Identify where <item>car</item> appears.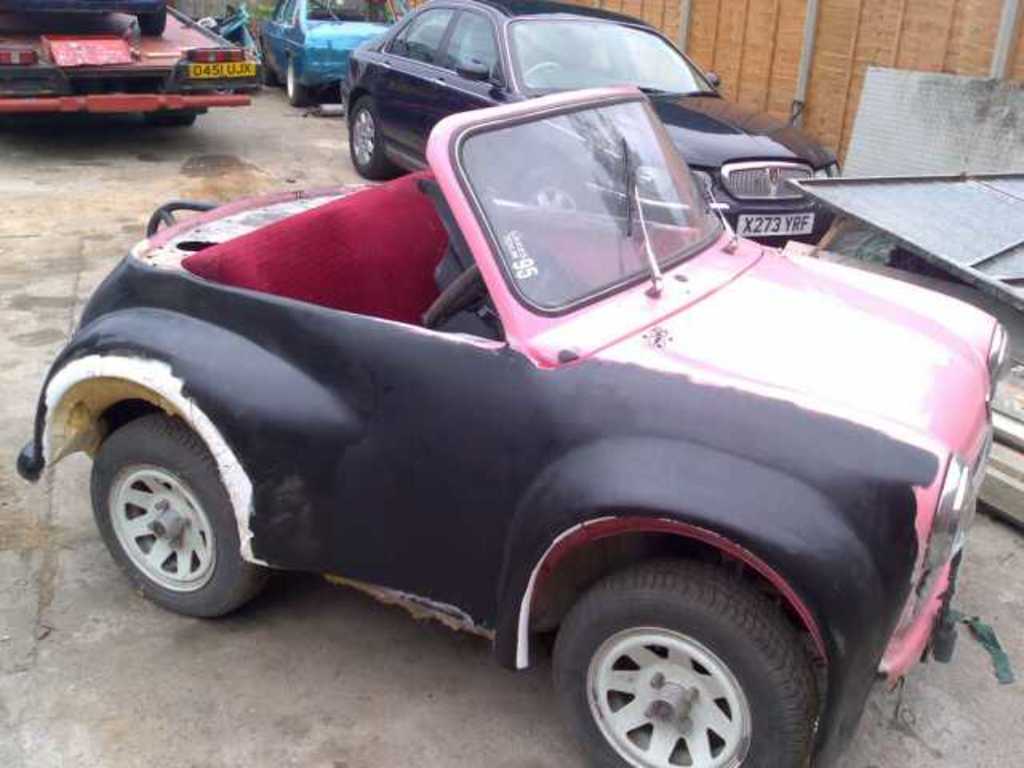
Appears at box=[253, 0, 418, 109].
